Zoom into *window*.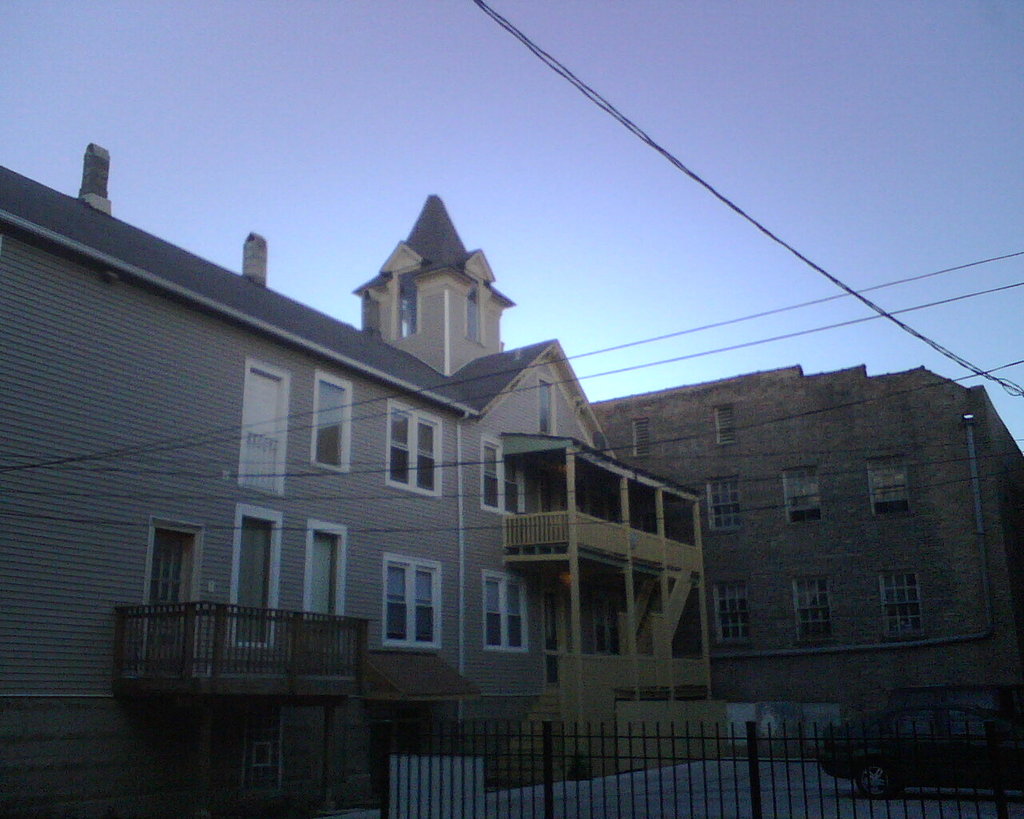
Zoom target: 230/515/276/639.
